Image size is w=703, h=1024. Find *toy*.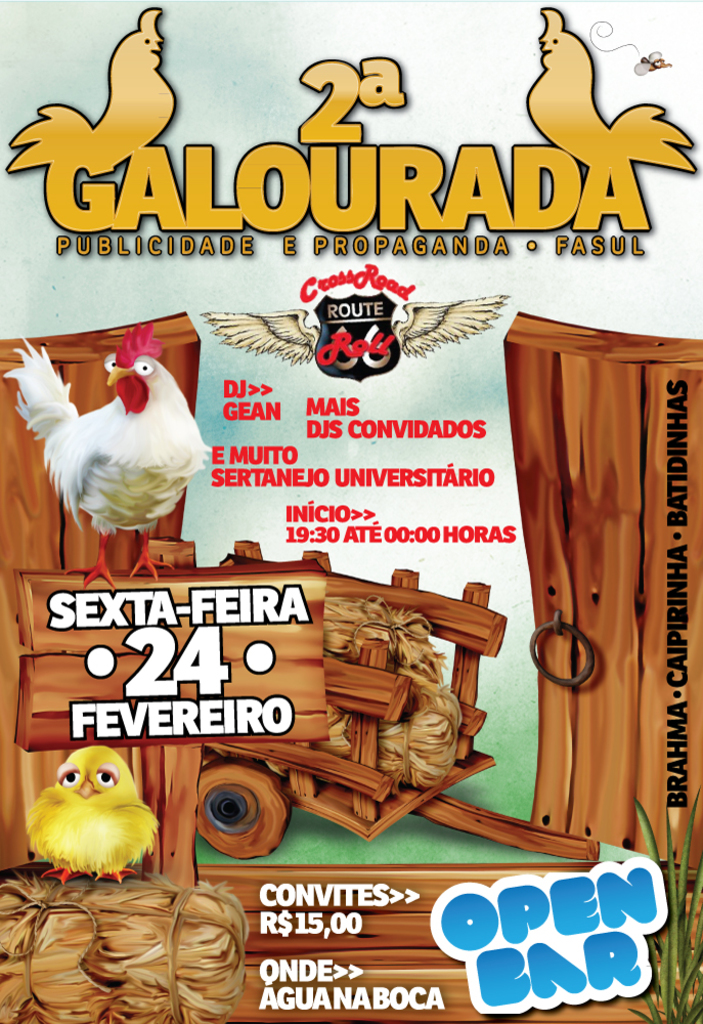
(left=524, top=0, right=694, bottom=177).
